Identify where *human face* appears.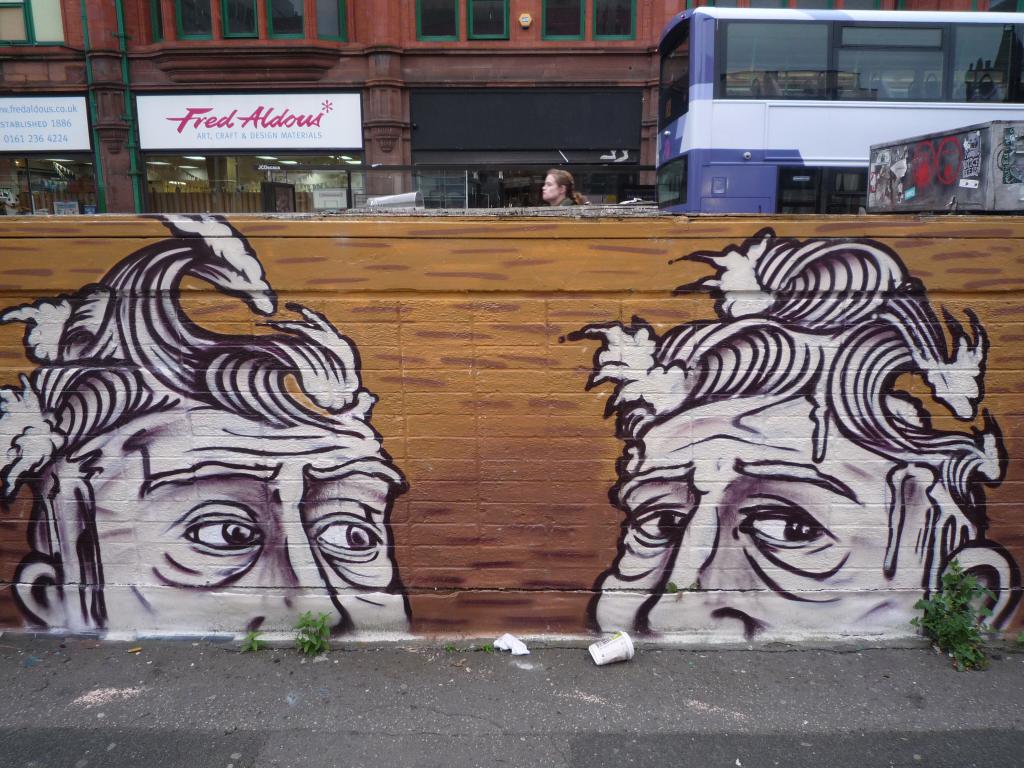
Appears at <region>543, 177, 559, 198</region>.
